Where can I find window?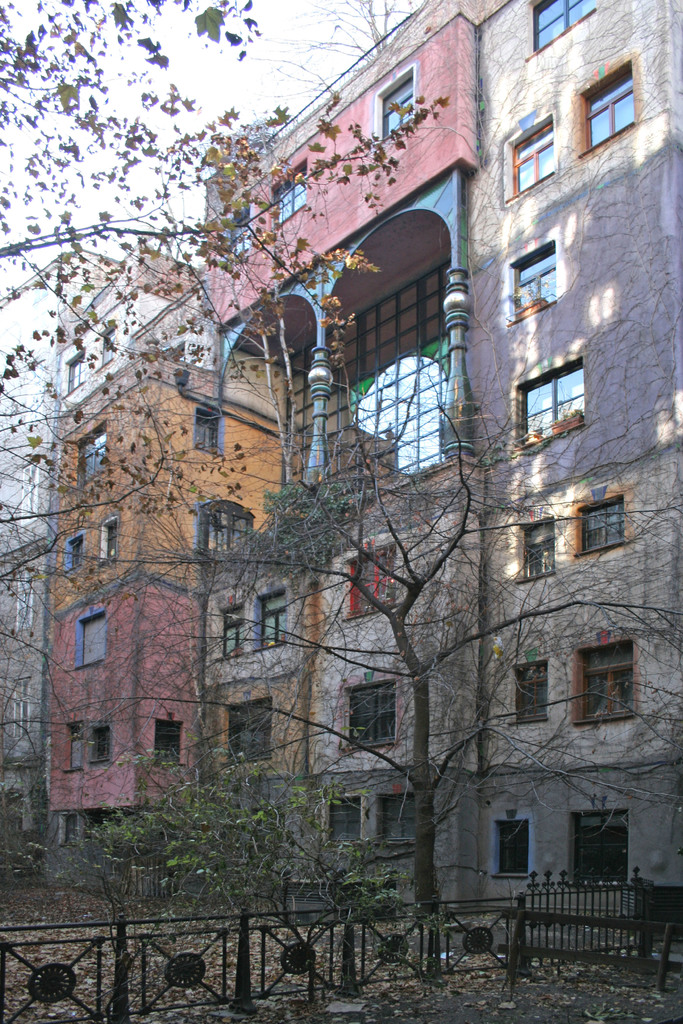
You can find it at (left=278, top=165, right=309, bottom=226).
